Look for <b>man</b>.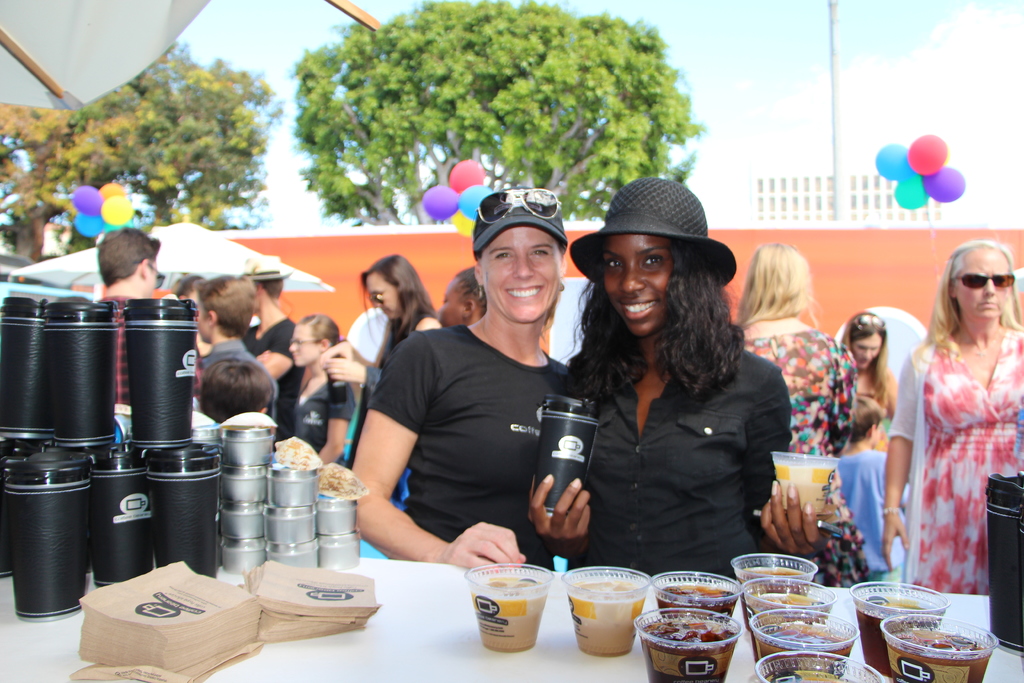
Found: [x1=250, y1=266, x2=305, y2=422].
